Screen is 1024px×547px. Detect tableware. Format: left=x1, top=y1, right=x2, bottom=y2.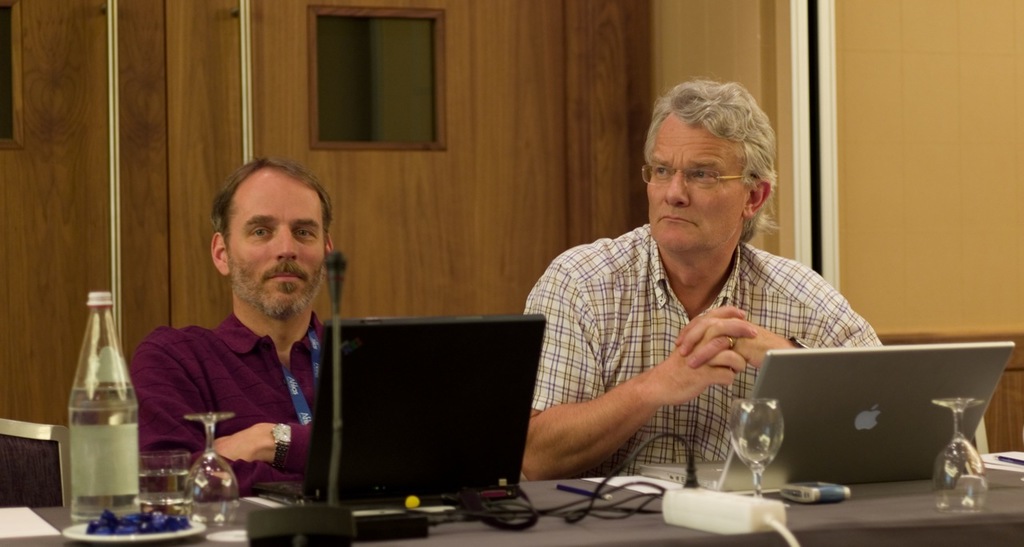
left=732, top=409, right=796, bottom=493.
